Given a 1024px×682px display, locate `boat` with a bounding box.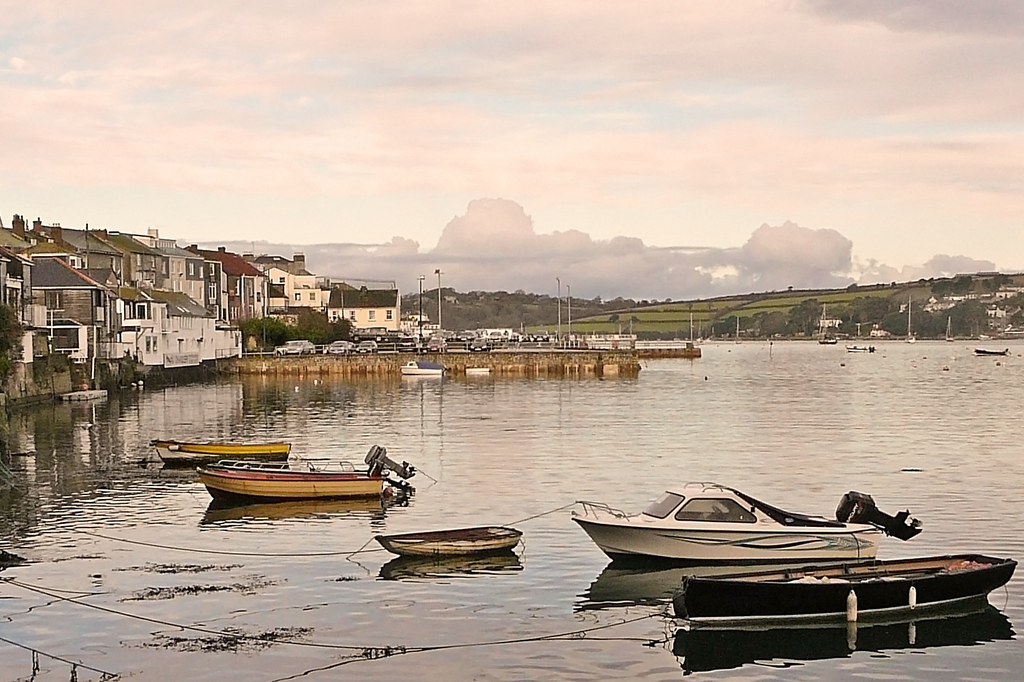
Located: (845, 346, 870, 351).
